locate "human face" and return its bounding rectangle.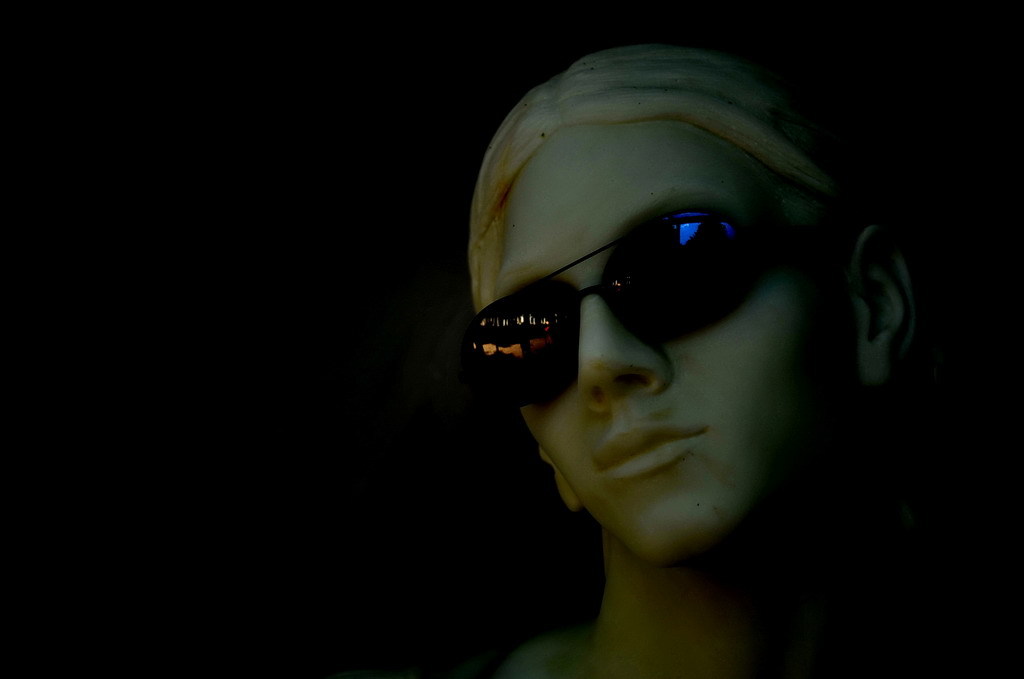
486 116 828 570.
